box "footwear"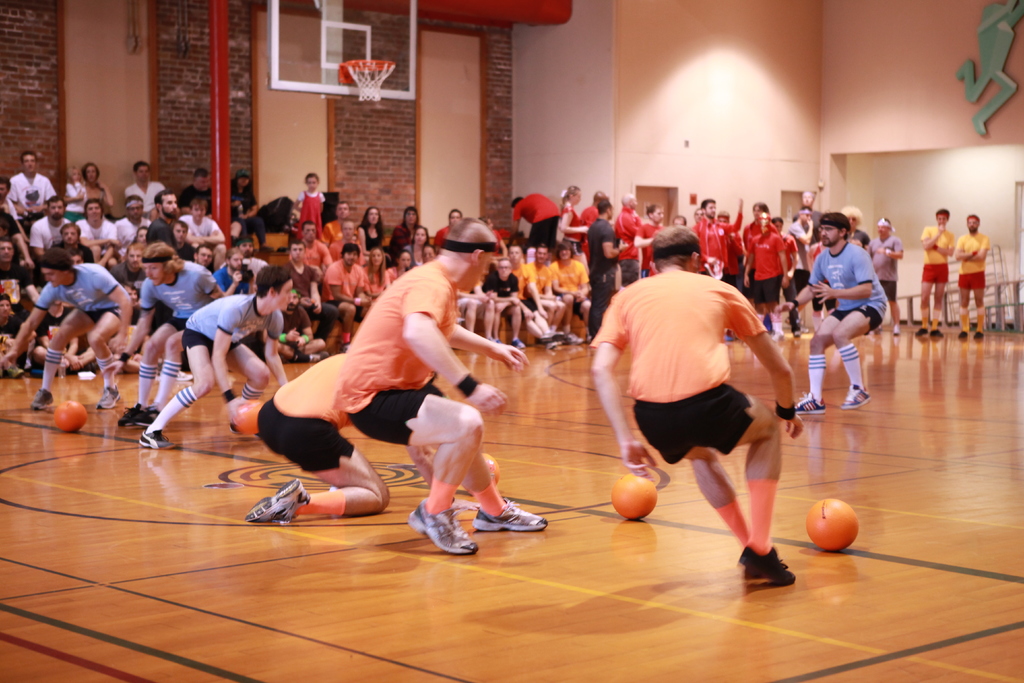
(left=322, top=348, right=331, bottom=359)
